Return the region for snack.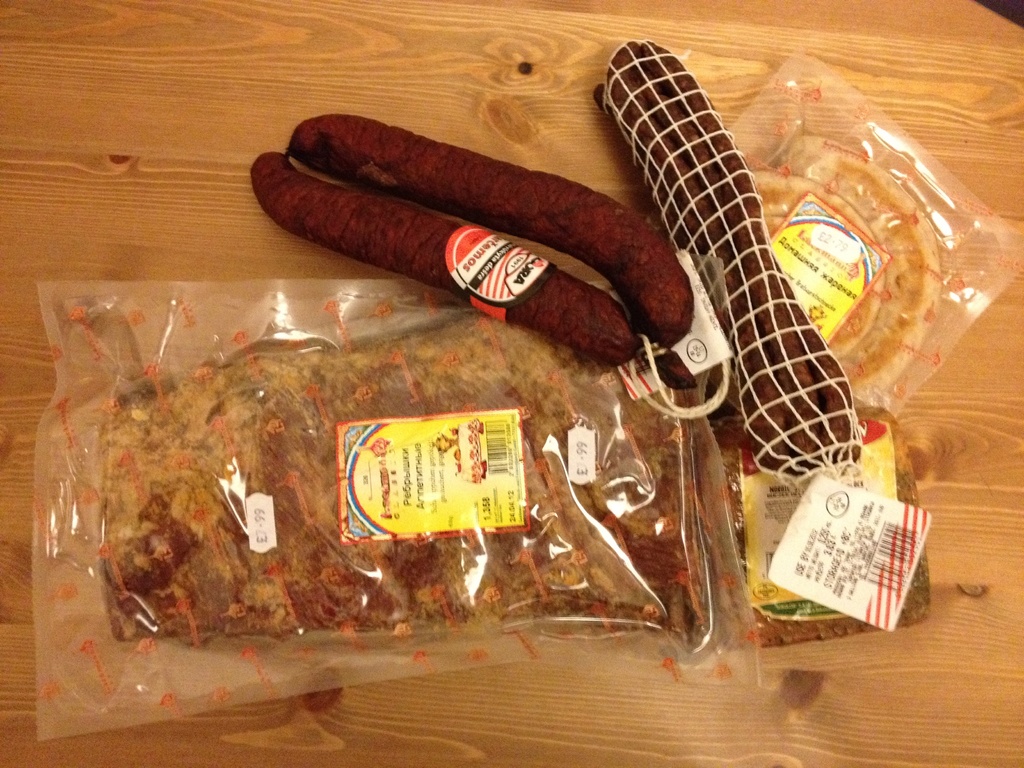
bbox=(607, 29, 862, 486).
